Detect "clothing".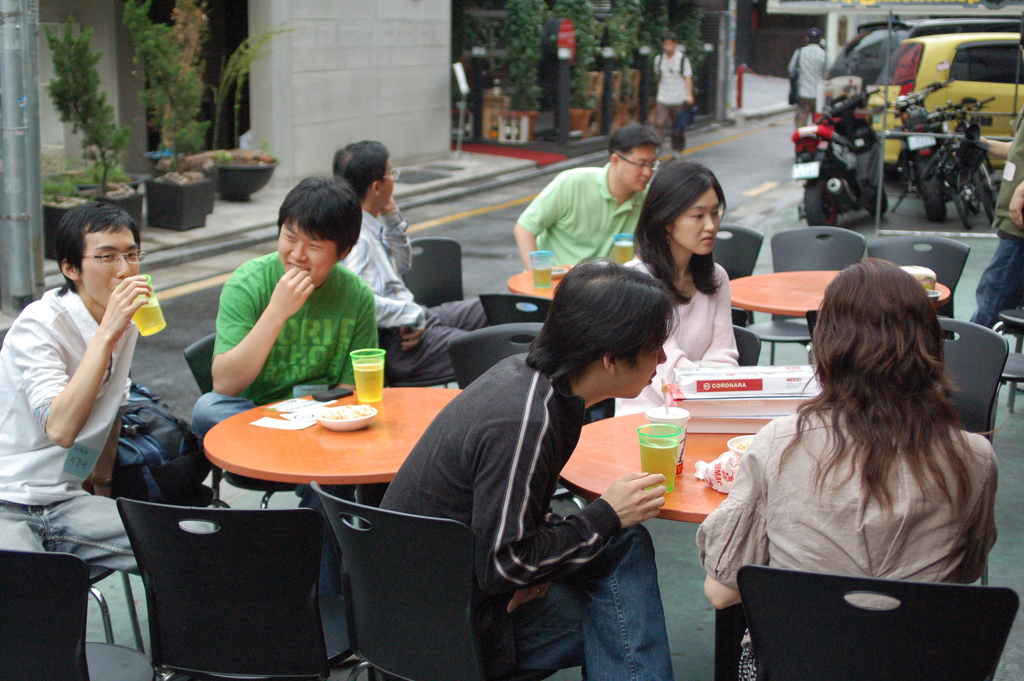
Detected at region(335, 205, 496, 393).
